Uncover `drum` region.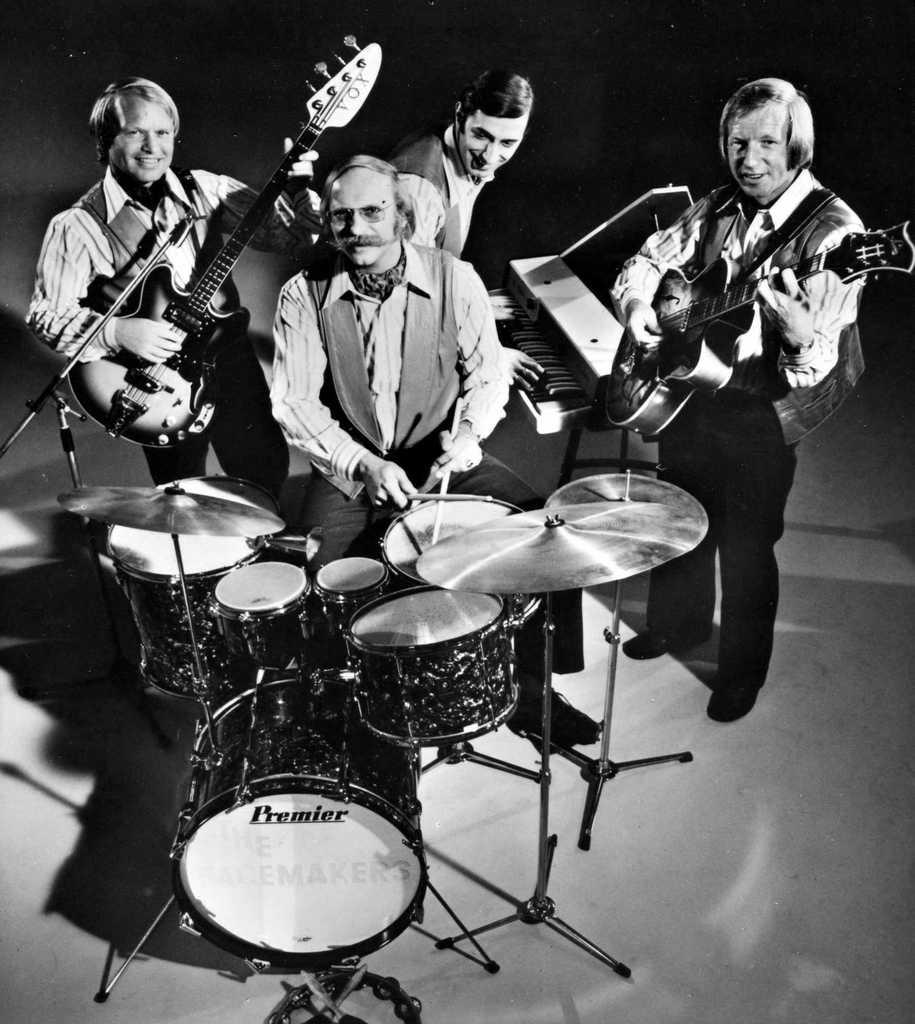
Uncovered: l=203, t=554, r=325, b=675.
